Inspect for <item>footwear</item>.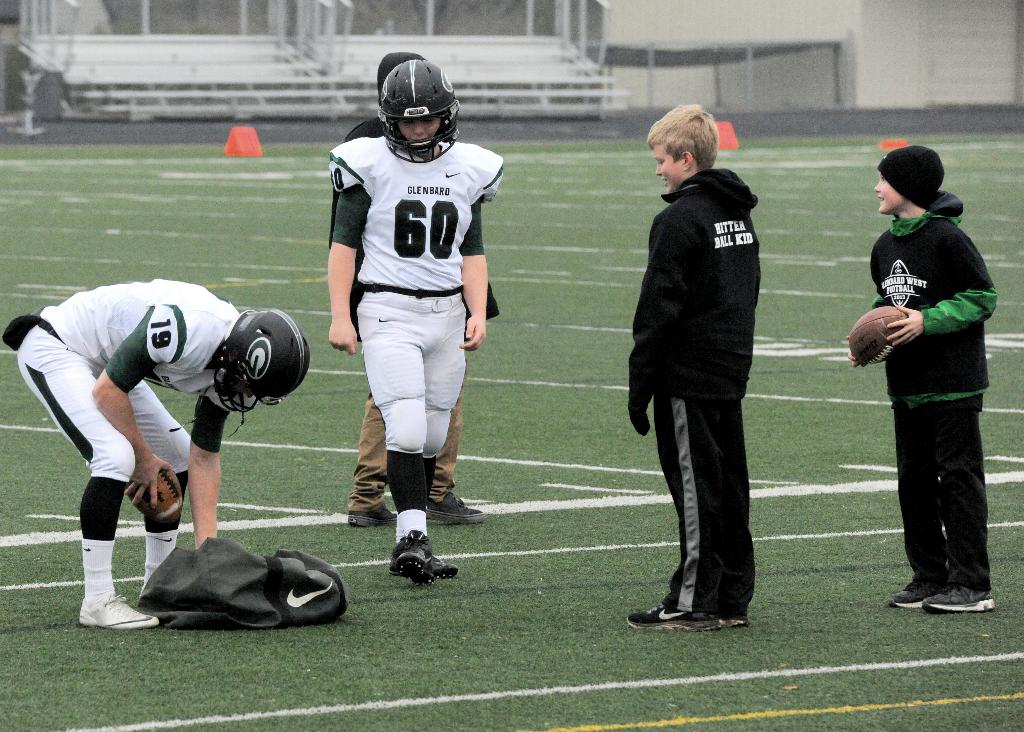
Inspection: <bbox>76, 594, 160, 632</bbox>.
